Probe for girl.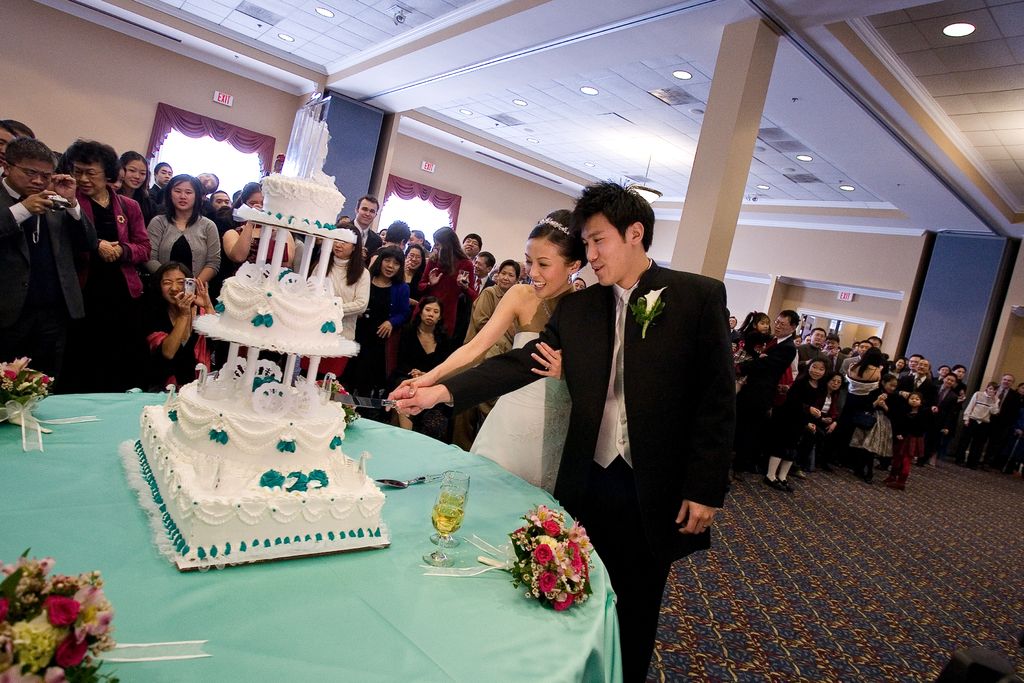
Probe result: (773,359,827,494).
